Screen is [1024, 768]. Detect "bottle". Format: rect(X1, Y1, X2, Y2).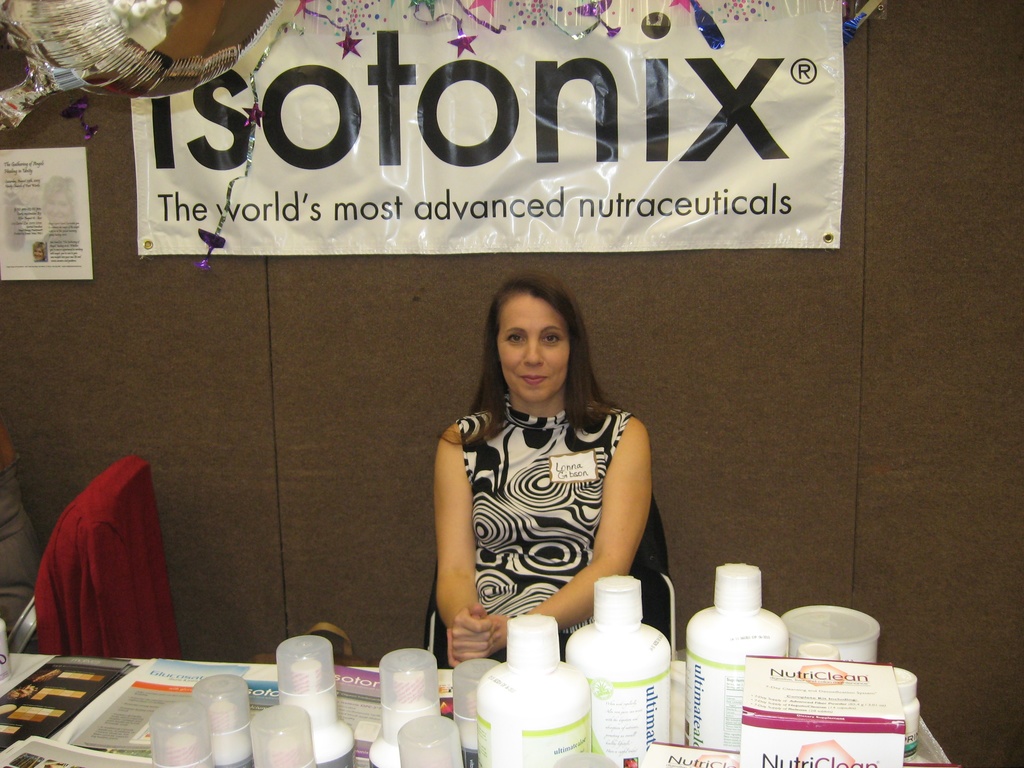
rect(152, 696, 221, 767).
